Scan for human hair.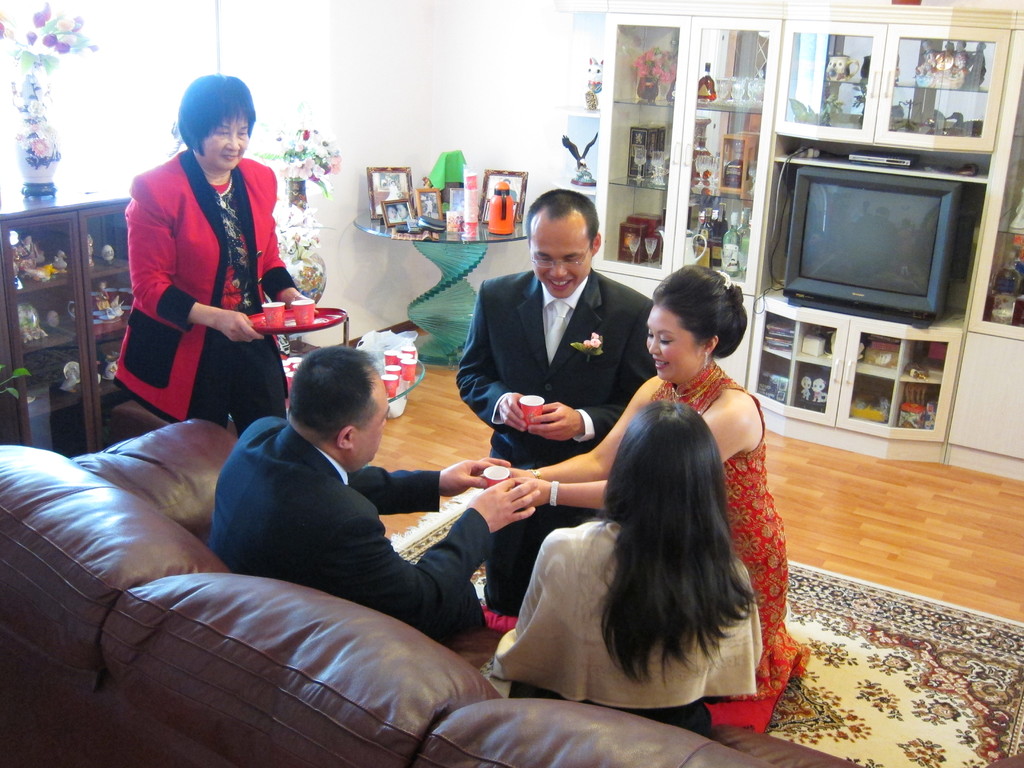
Scan result: left=605, top=406, right=769, bottom=671.
